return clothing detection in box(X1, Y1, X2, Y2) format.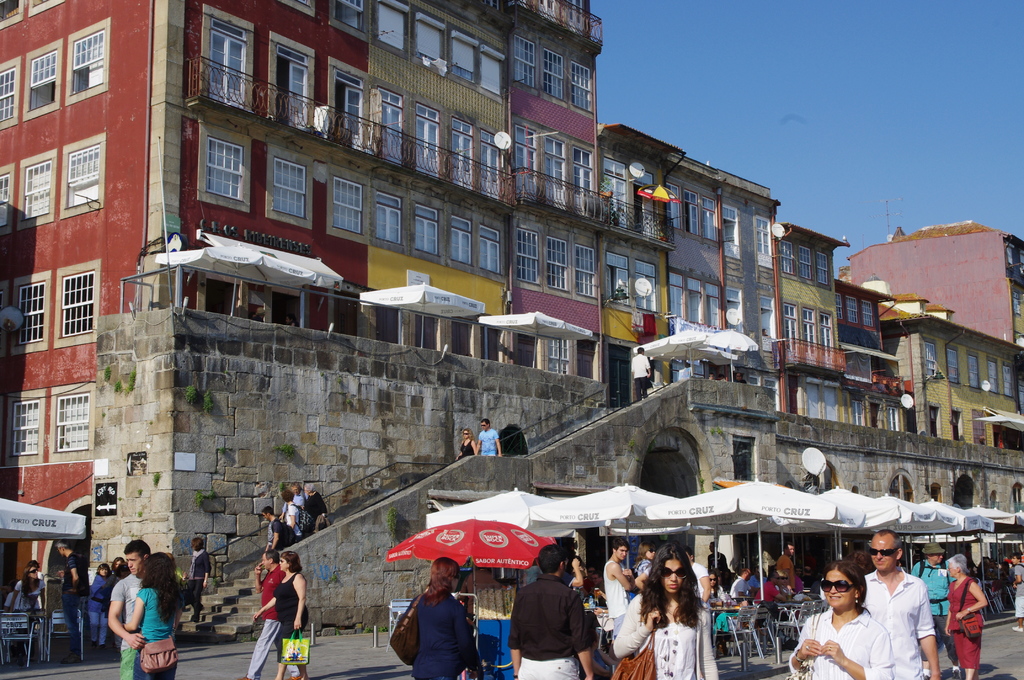
box(271, 570, 309, 660).
